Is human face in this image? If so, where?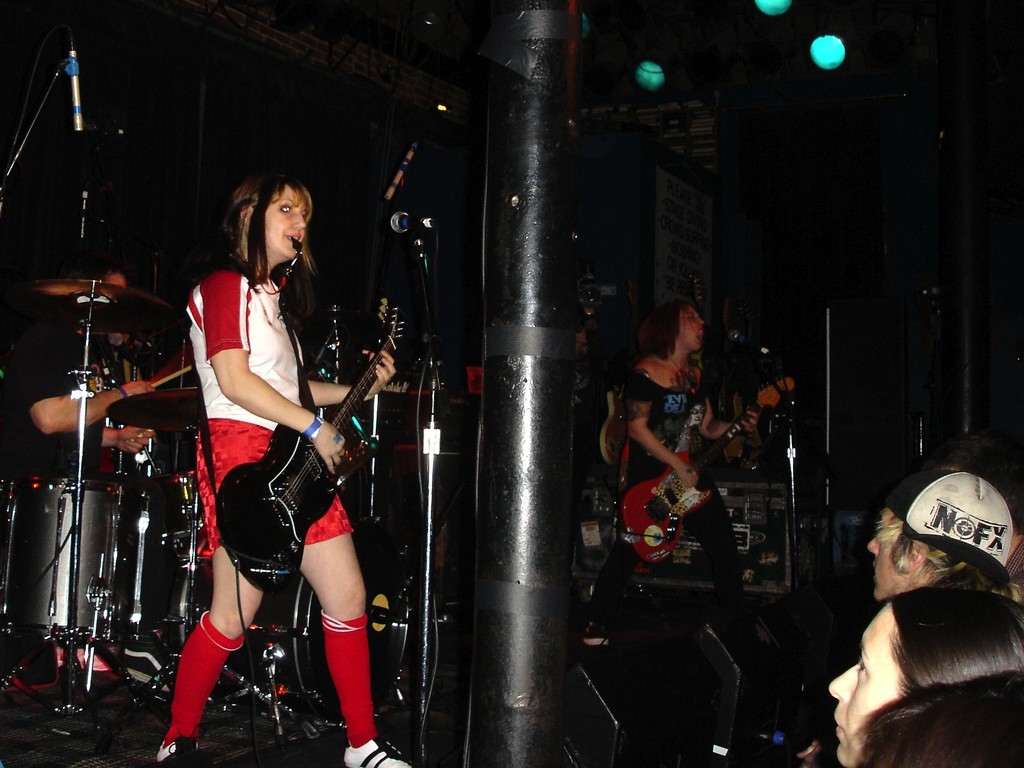
Yes, at bbox=(826, 605, 913, 758).
